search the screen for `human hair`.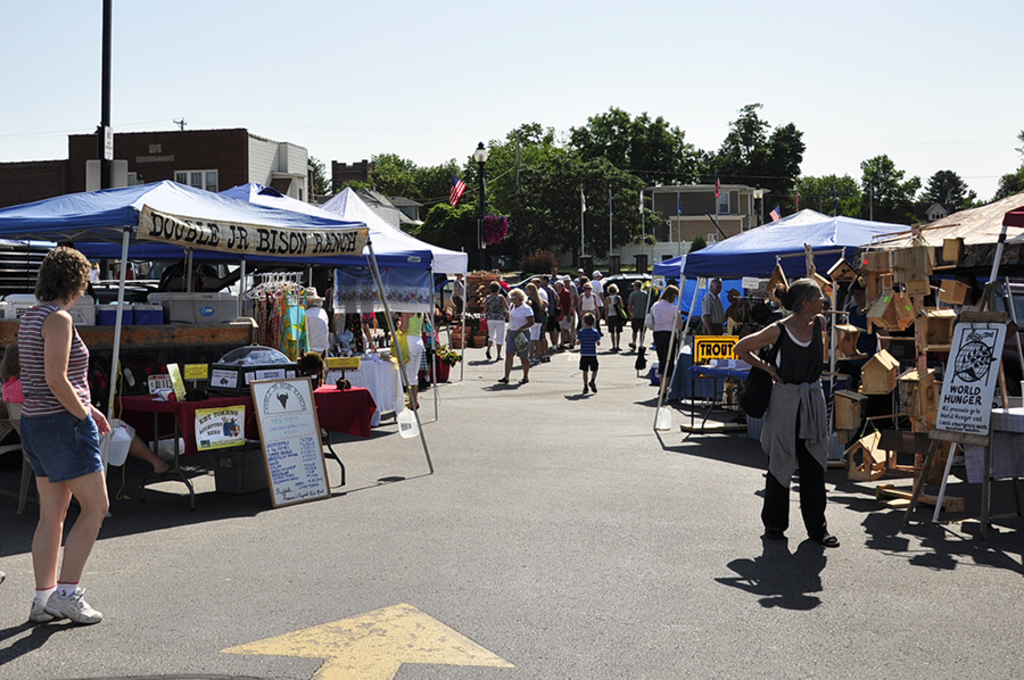
Found at region(774, 279, 816, 314).
